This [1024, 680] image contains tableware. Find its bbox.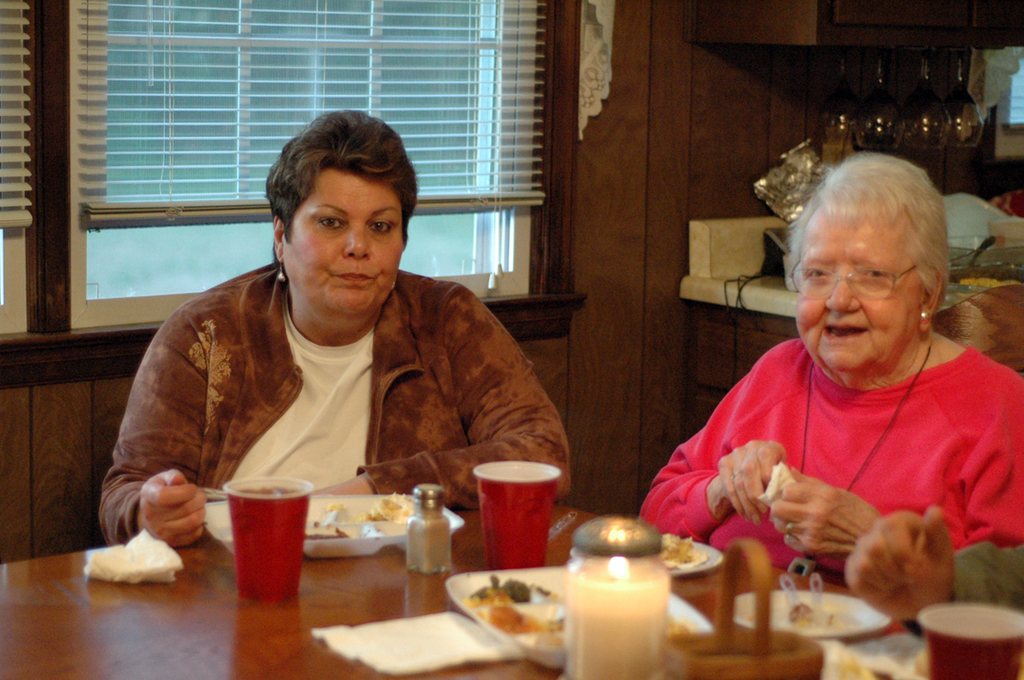
919:604:1023:679.
